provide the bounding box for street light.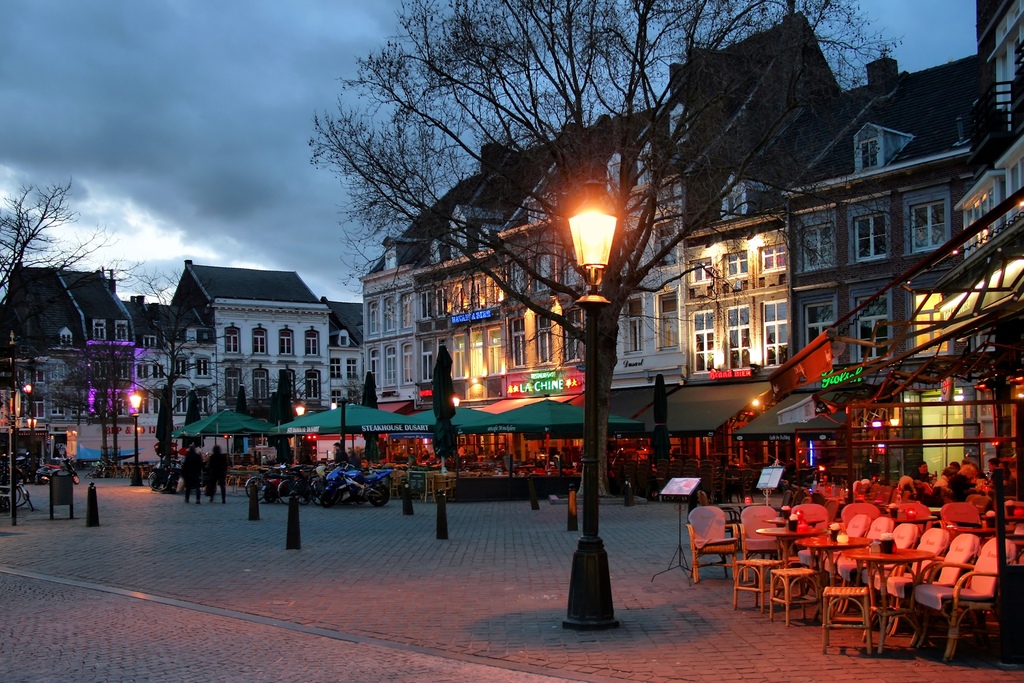
{"left": 6, "top": 377, "right": 31, "bottom": 528}.
